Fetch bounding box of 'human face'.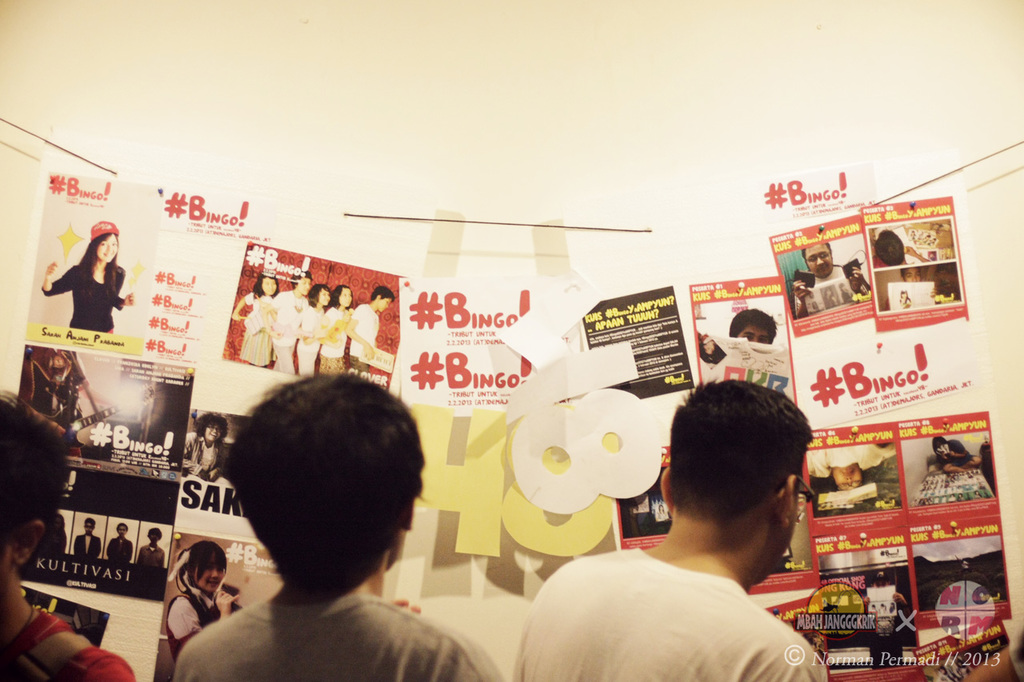
Bbox: box=[193, 554, 222, 591].
